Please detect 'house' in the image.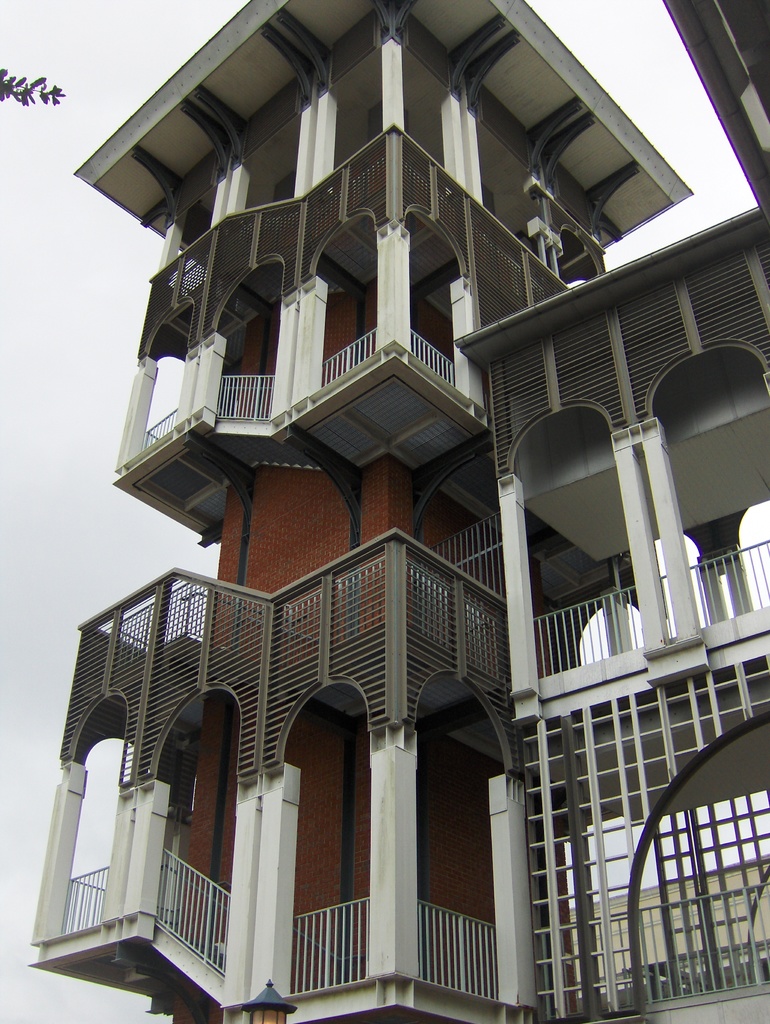
rect(37, 0, 769, 1023).
